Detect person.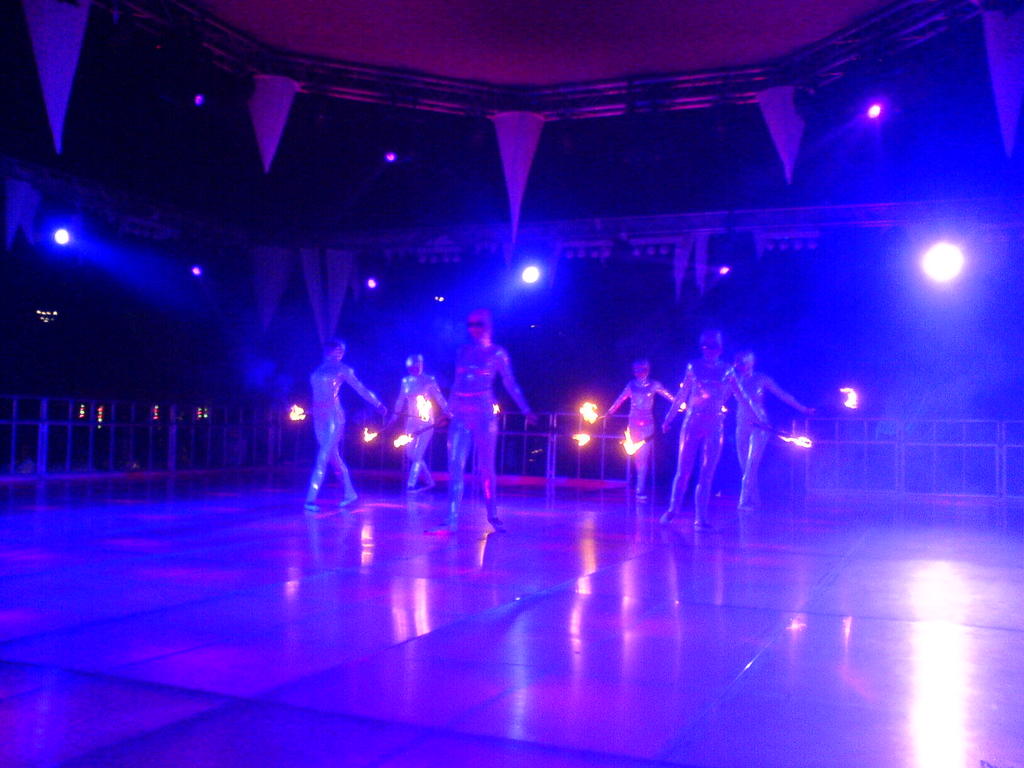
Detected at region(386, 355, 448, 493).
